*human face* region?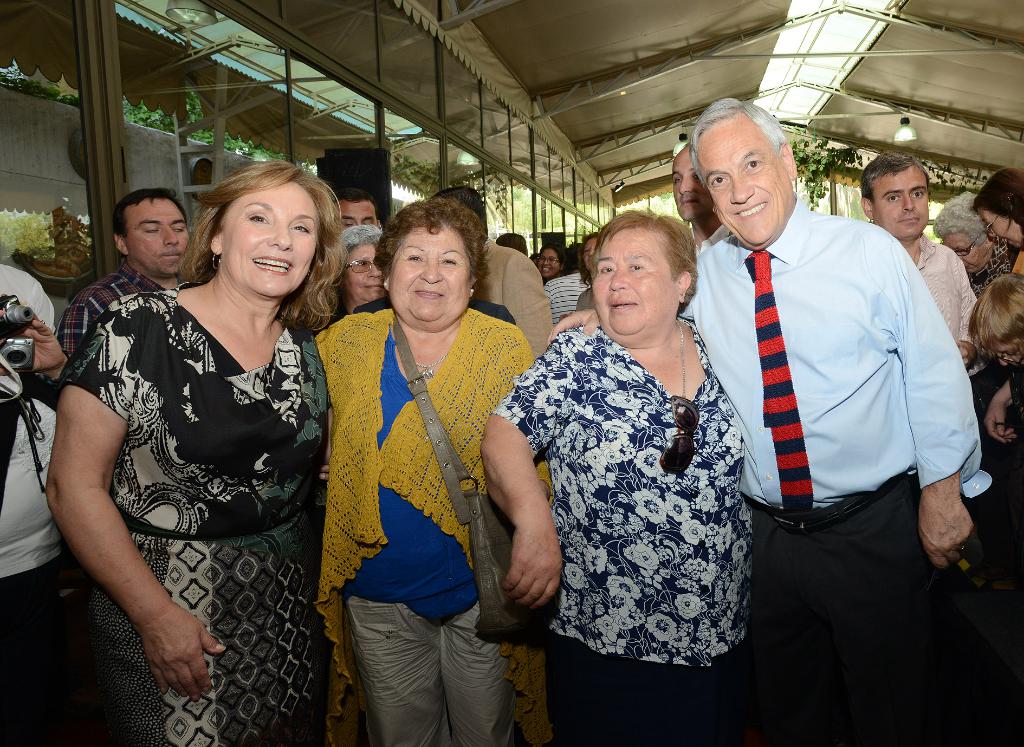
bbox(339, 197, 375, 232)
